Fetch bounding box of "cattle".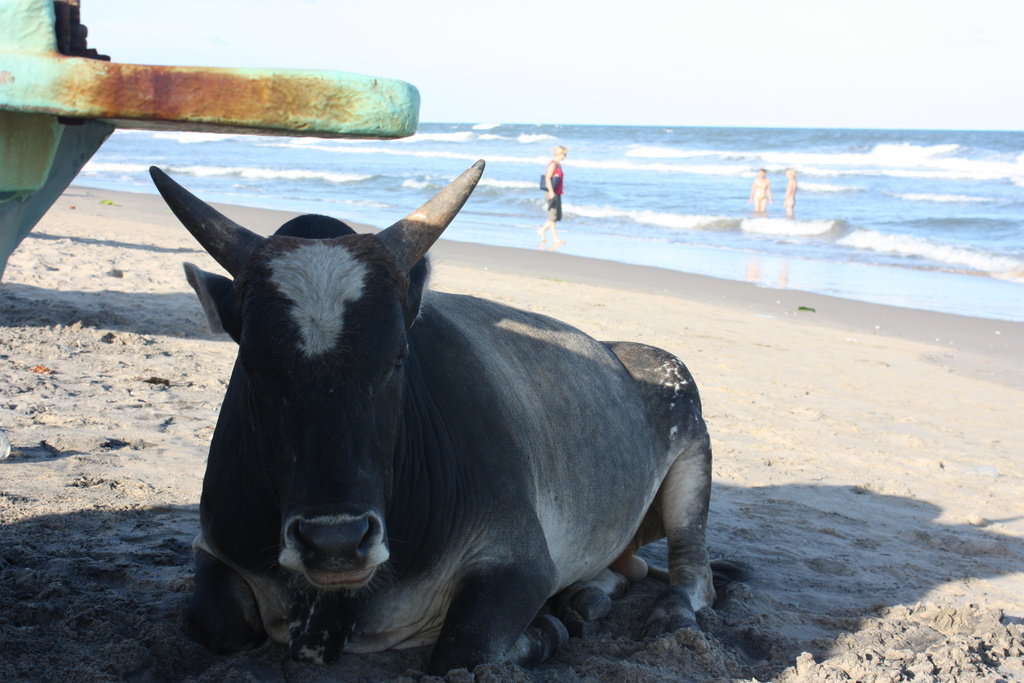
Bbox: bbox=[131, 163, 717, 680].
